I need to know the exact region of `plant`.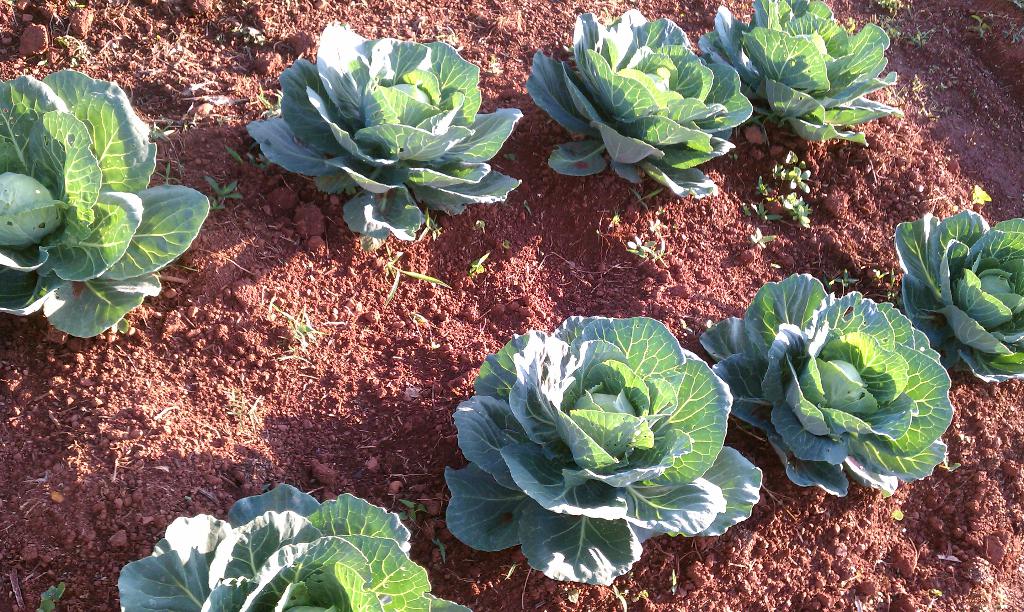
Region: crop(753, 222, 776, 248).
